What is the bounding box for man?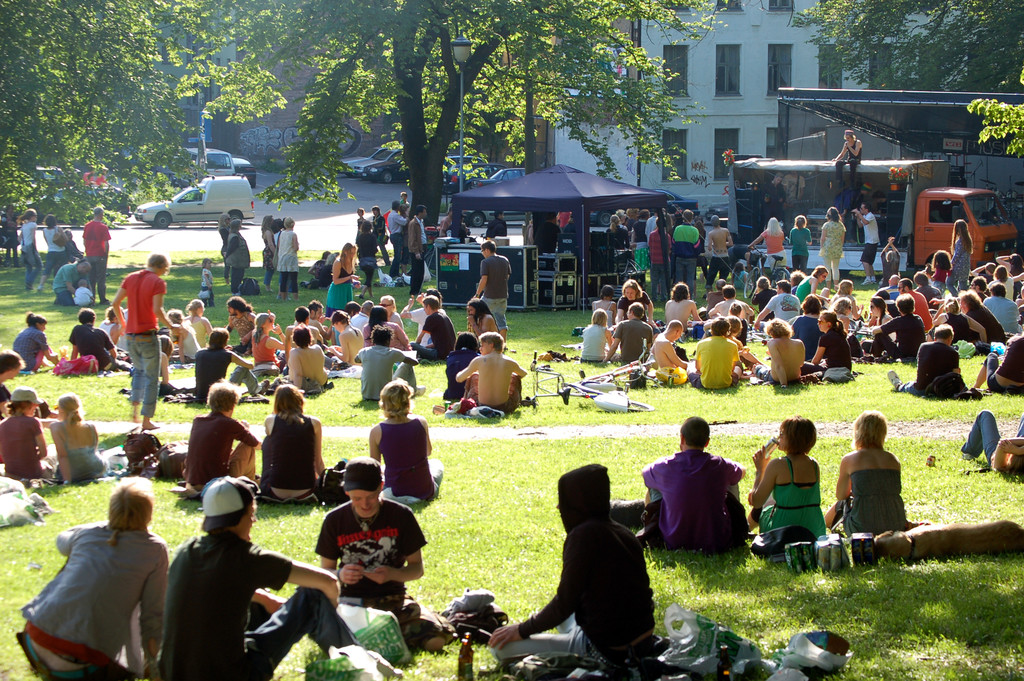
650/321/691/375.
